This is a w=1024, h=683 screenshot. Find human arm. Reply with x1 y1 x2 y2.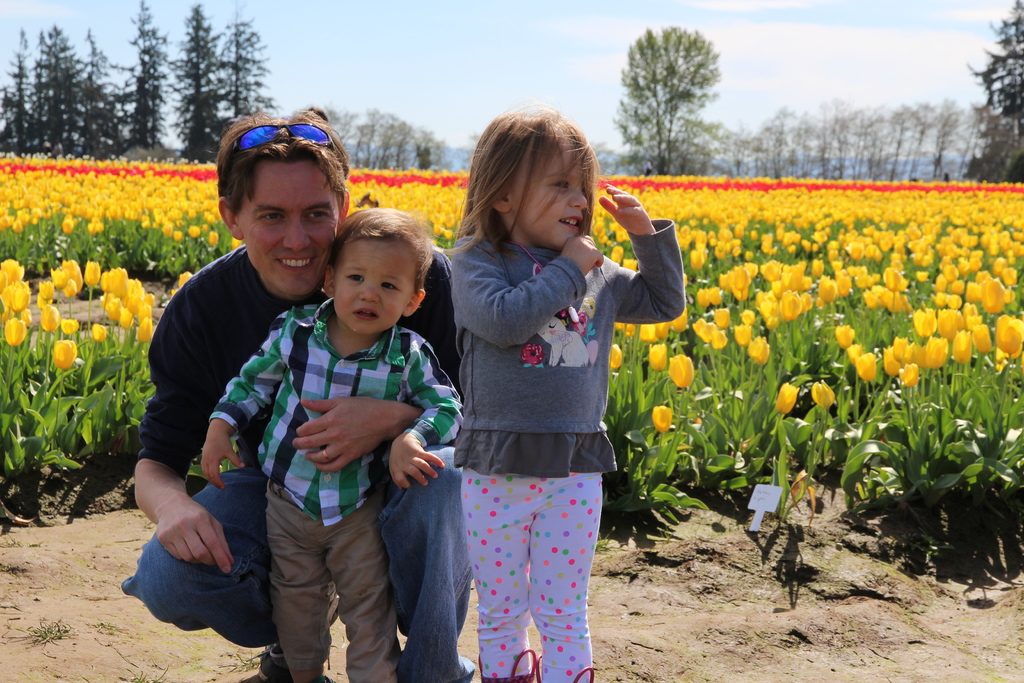
444 226 612 358.
